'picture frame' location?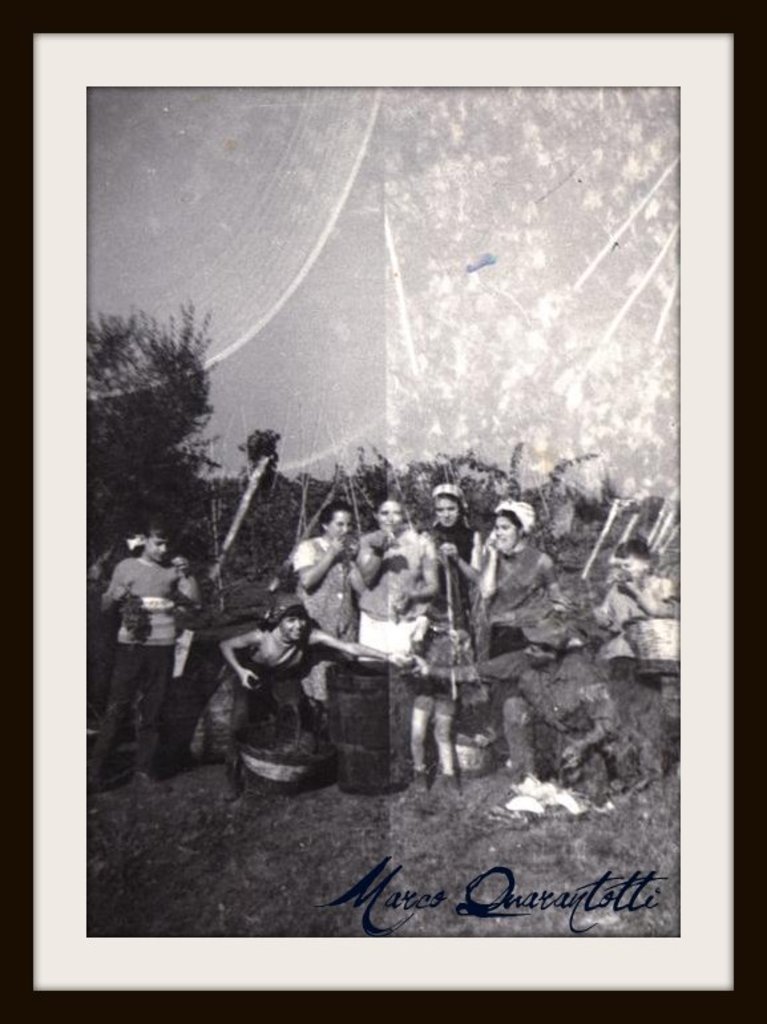
[0, 0, 766, 1021]
